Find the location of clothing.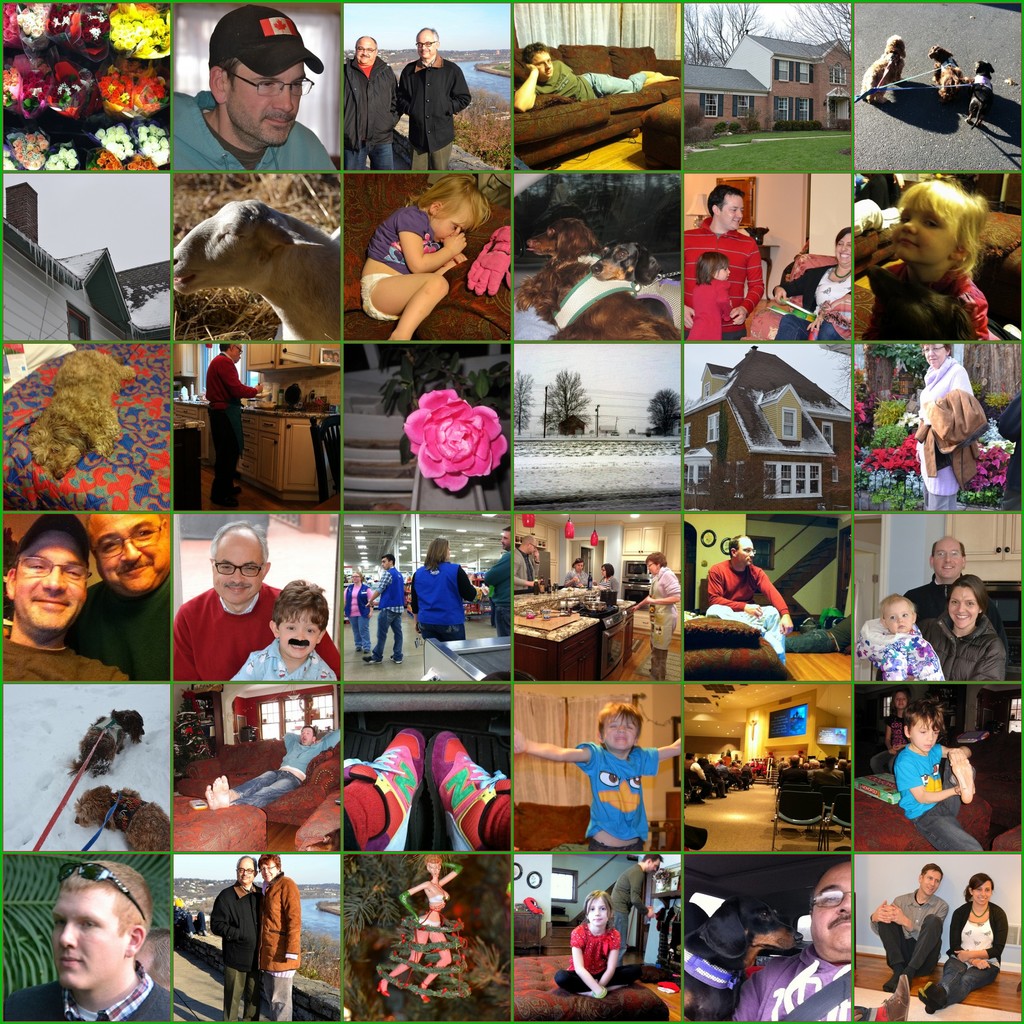
Location: (705, 562, 788, 667).
